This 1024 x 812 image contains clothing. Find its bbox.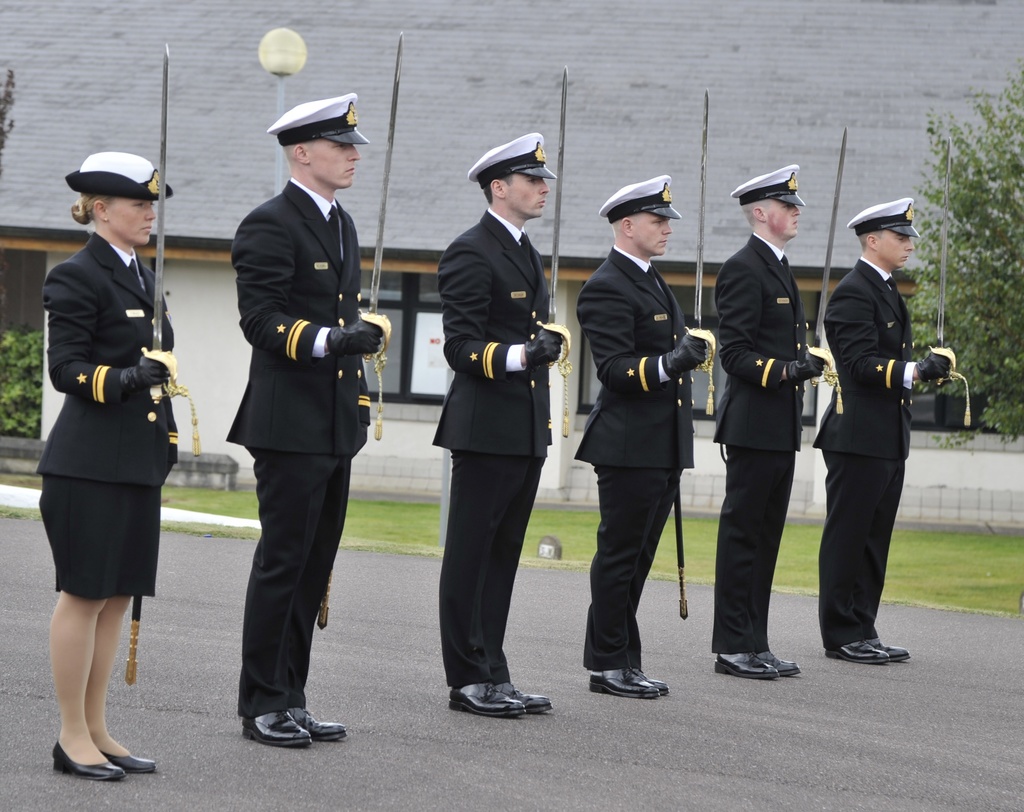
{"left": 574, "top": 240, "right": 698, "bottom": 673}.
